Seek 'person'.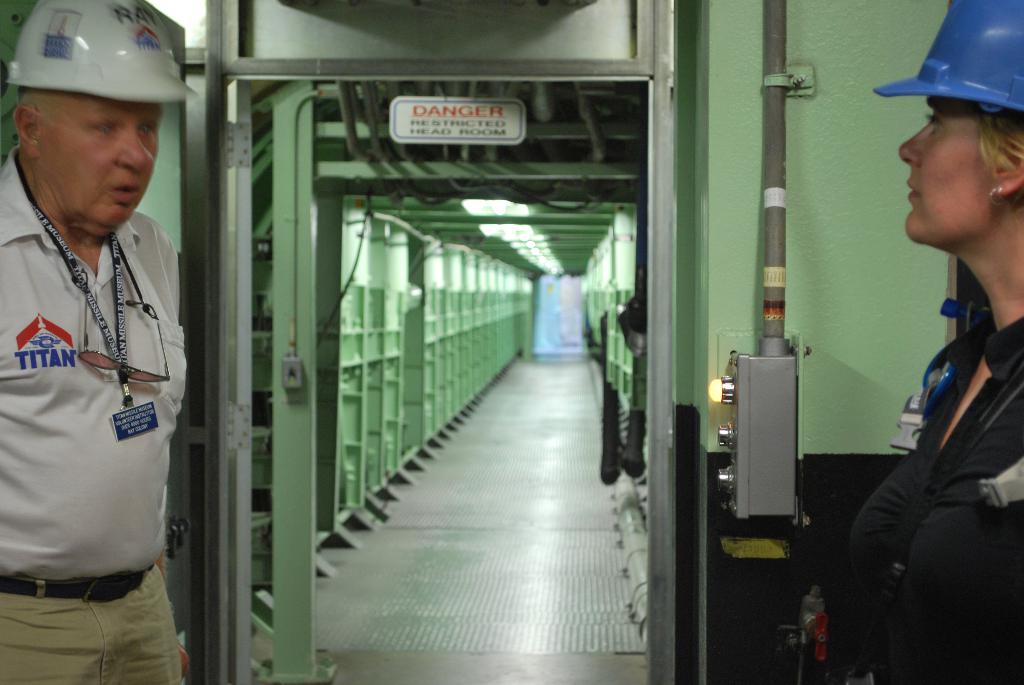
(876, 0, 1023, 684).
